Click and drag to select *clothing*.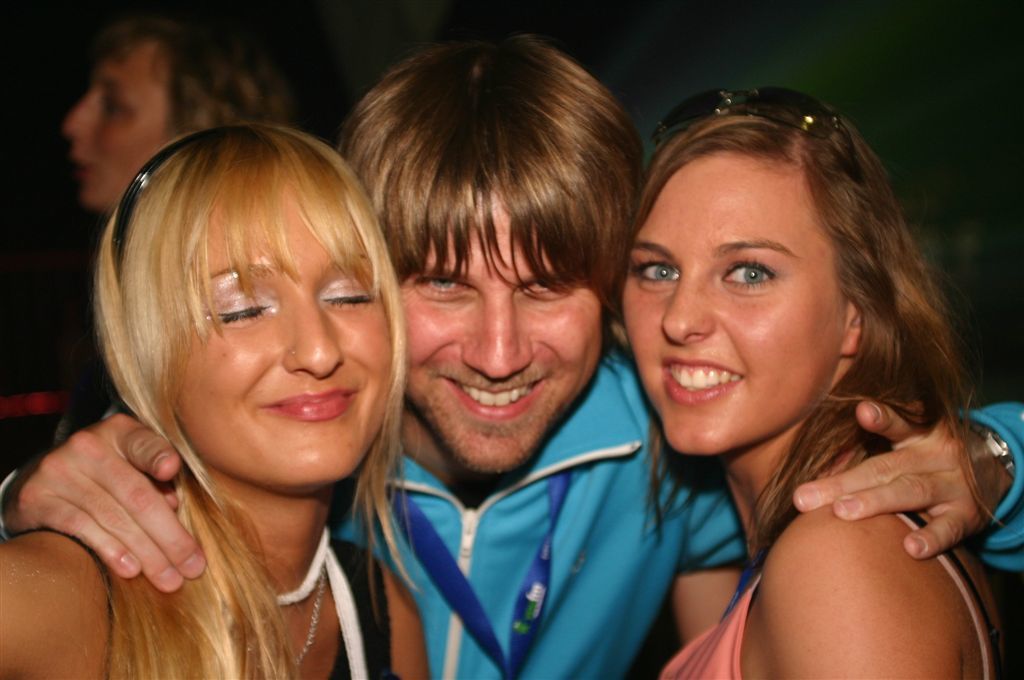
Selection: (left=312, top=402, right=726, bottom=673).
